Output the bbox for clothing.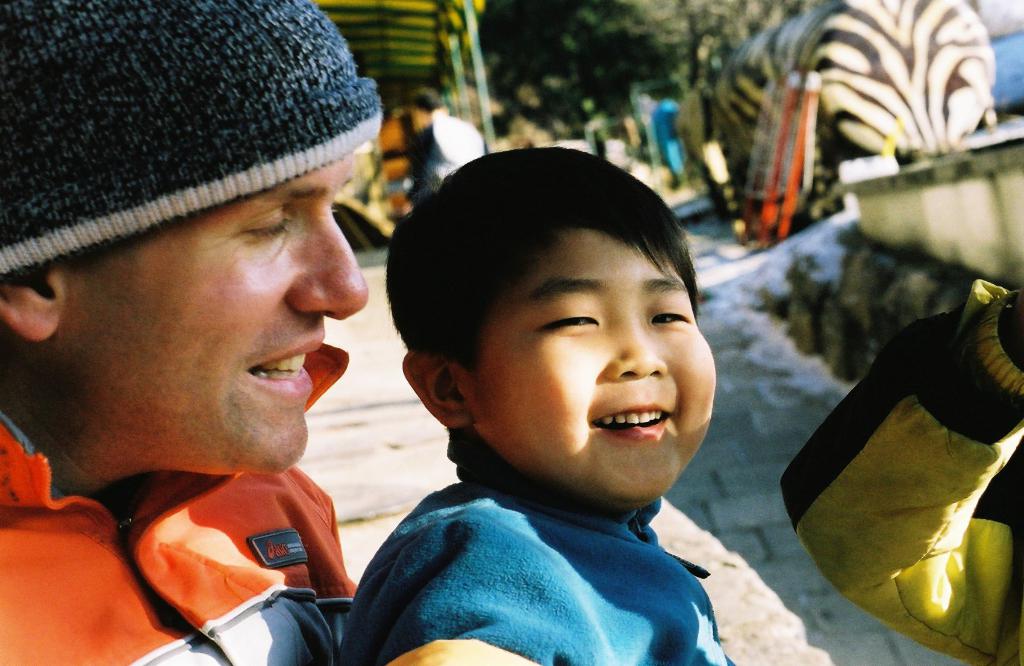
<region>0, 342, 362, 665</region>.
